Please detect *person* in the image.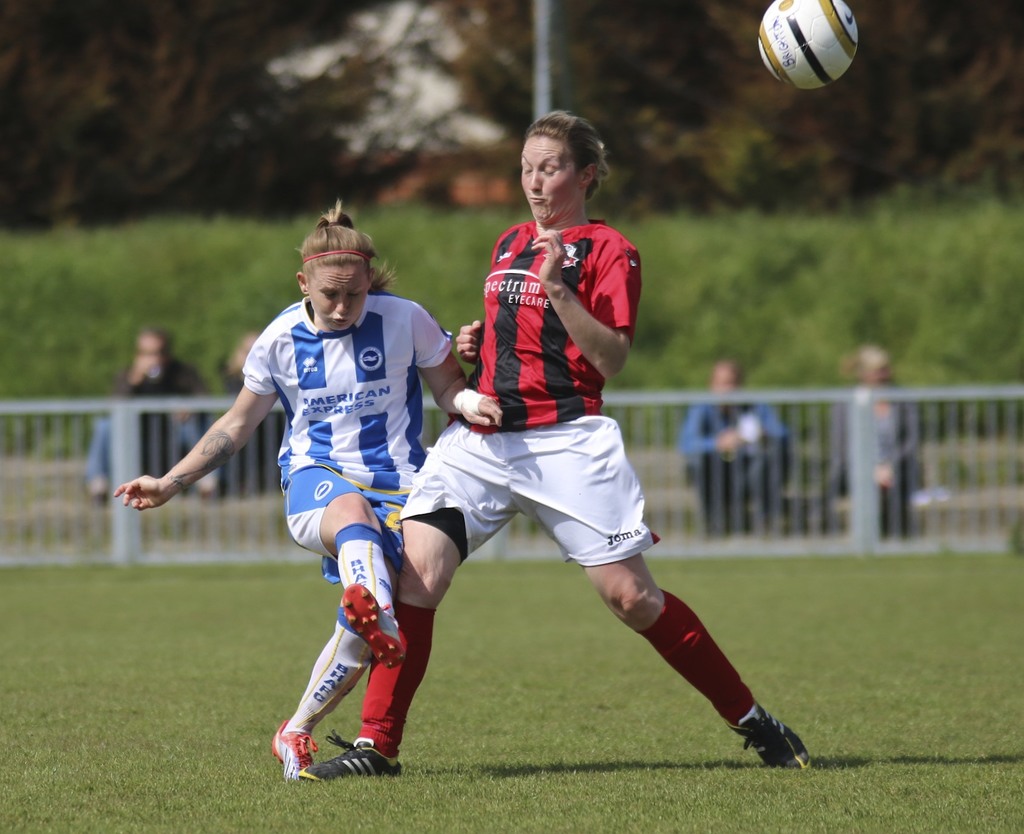
108,198,504,783.
